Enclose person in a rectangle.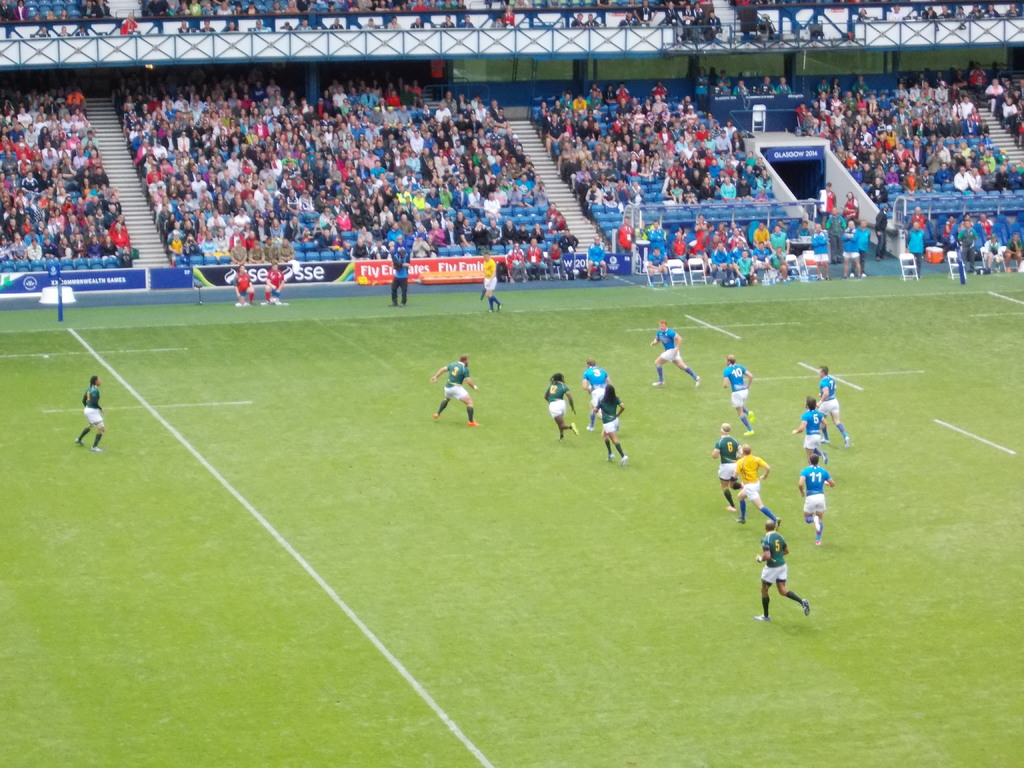
[838,224,865,281].
